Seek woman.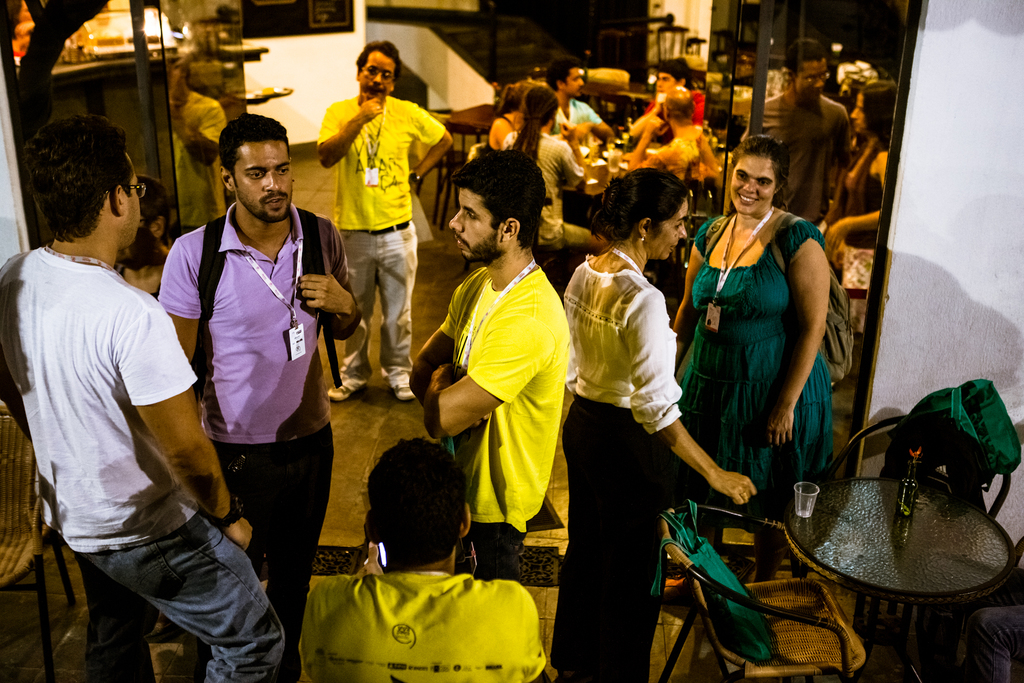
559,167,755,682.
